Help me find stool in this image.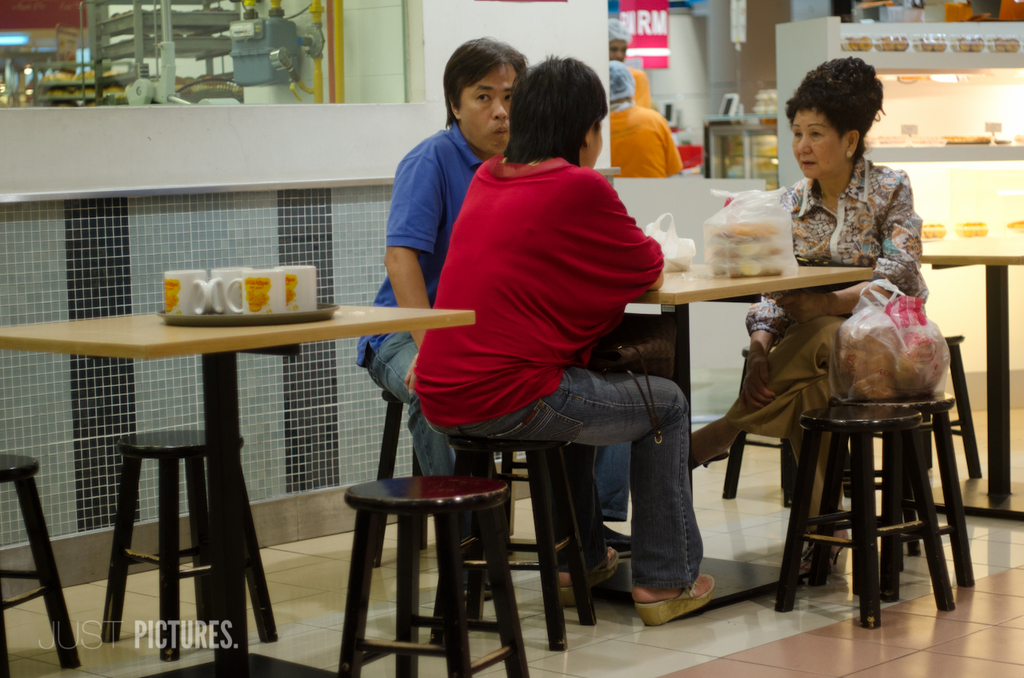
Found it: 371 395 460 568.
